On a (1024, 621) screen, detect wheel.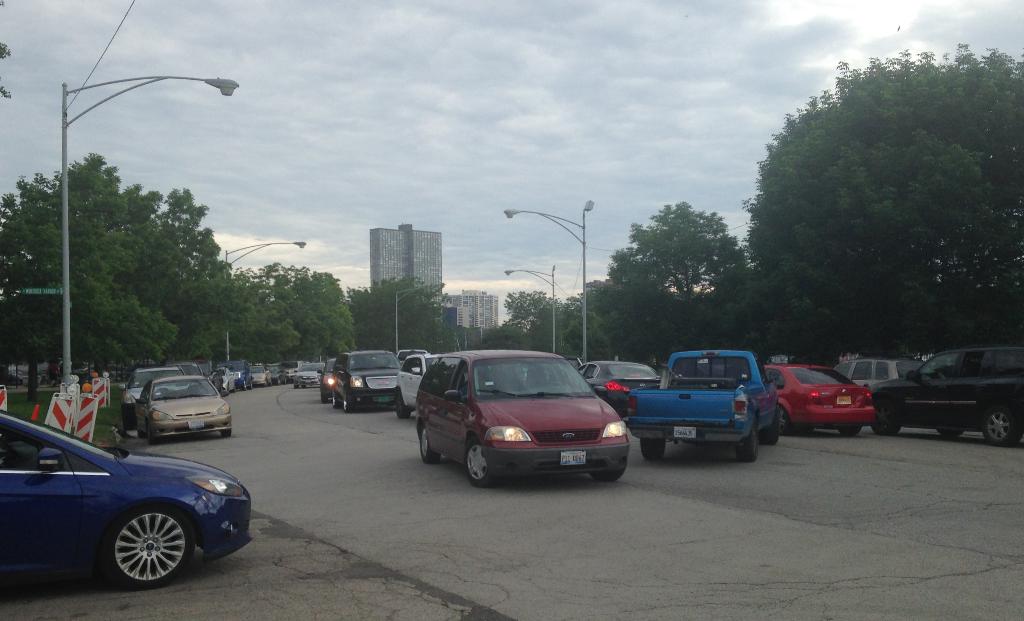
detection(343, 394, 349, 410).
